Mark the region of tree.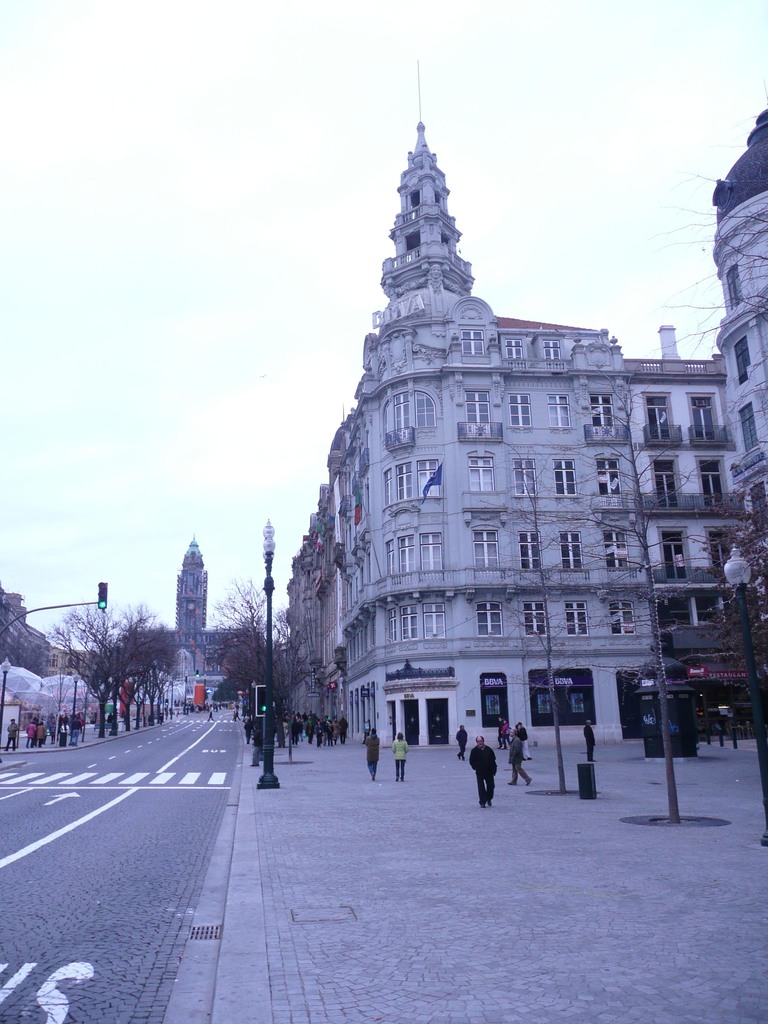
Region: (0,632,52,680).
